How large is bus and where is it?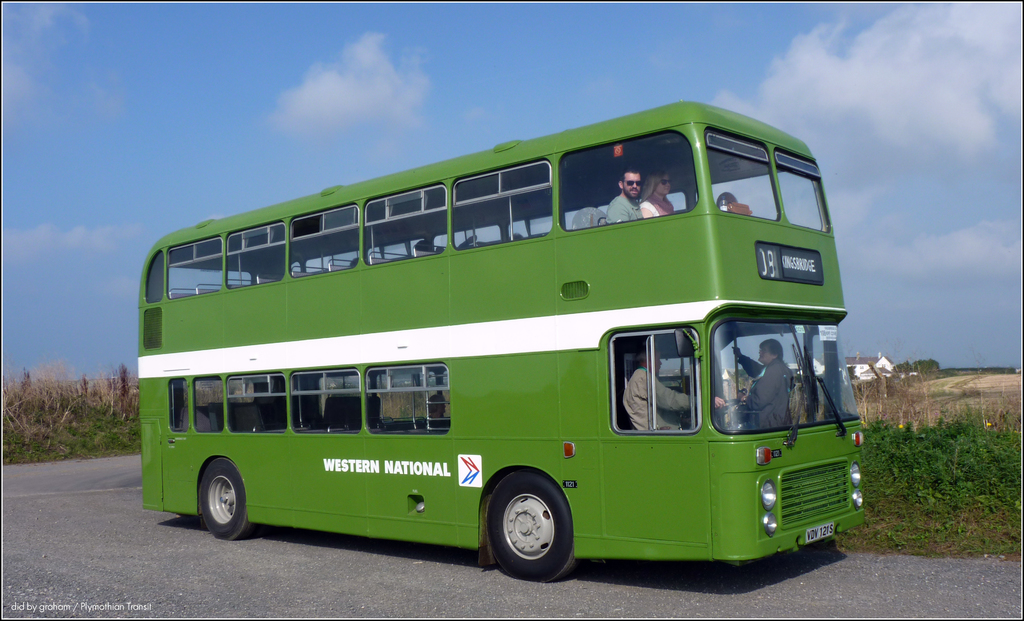
Bounding box: x1=136 y1=99 x2=867 y2=583.
